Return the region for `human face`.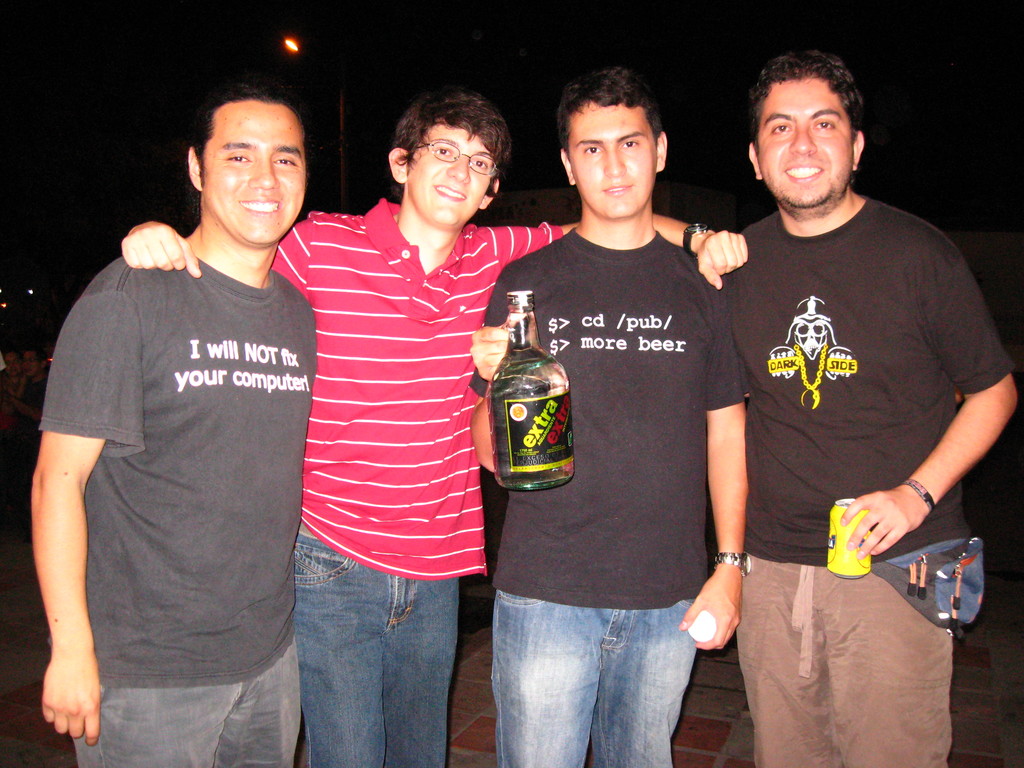
select_region(405, 129, 493, 223).
